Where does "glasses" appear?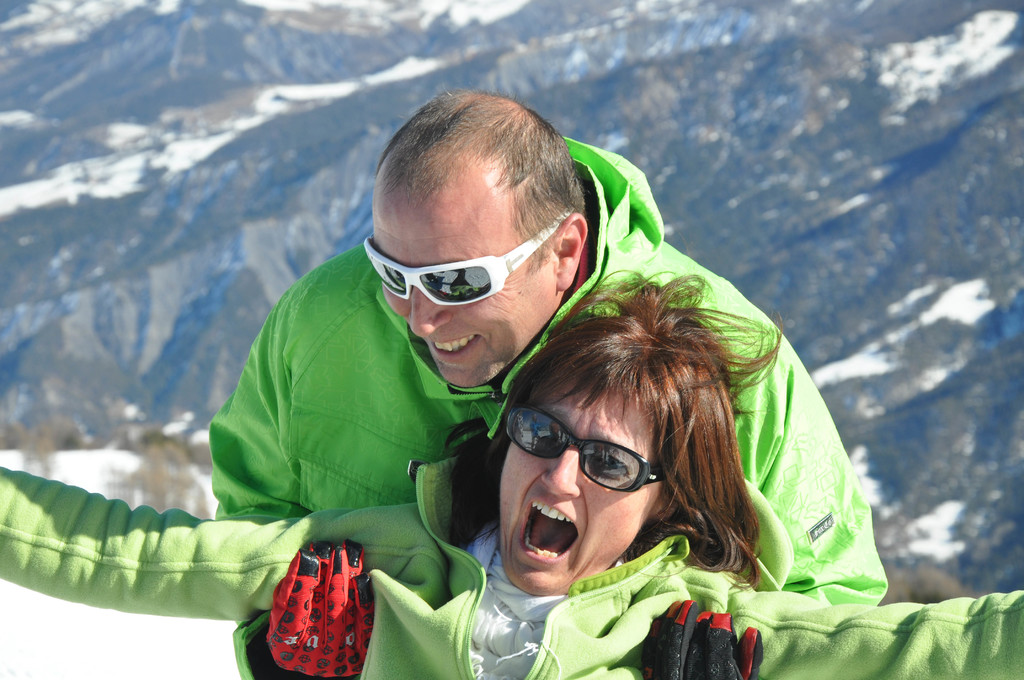
Appears at l=360, t=209, r=573, b=307.
